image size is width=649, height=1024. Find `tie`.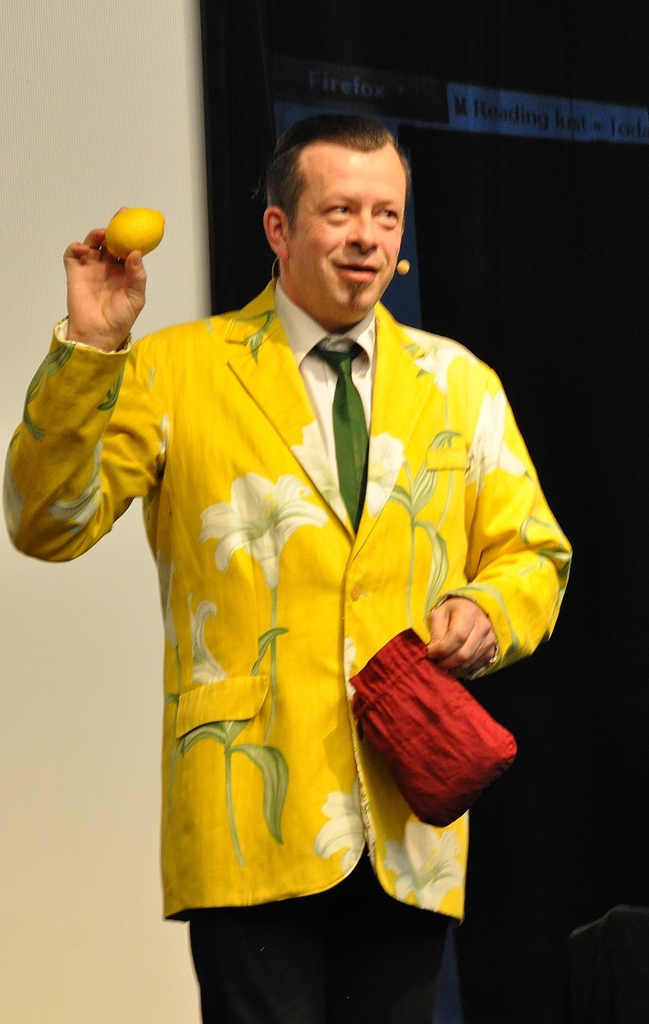
(left=304, top=341, right=369, bottom=532).
